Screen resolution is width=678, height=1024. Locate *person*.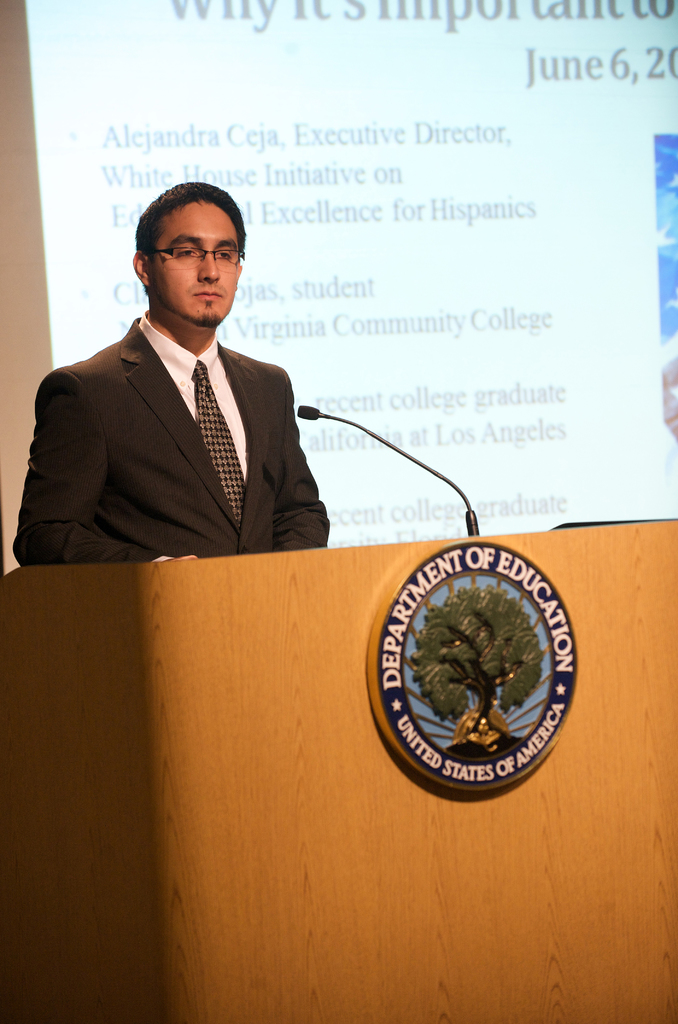
locate(12, 182, 327, 571).
